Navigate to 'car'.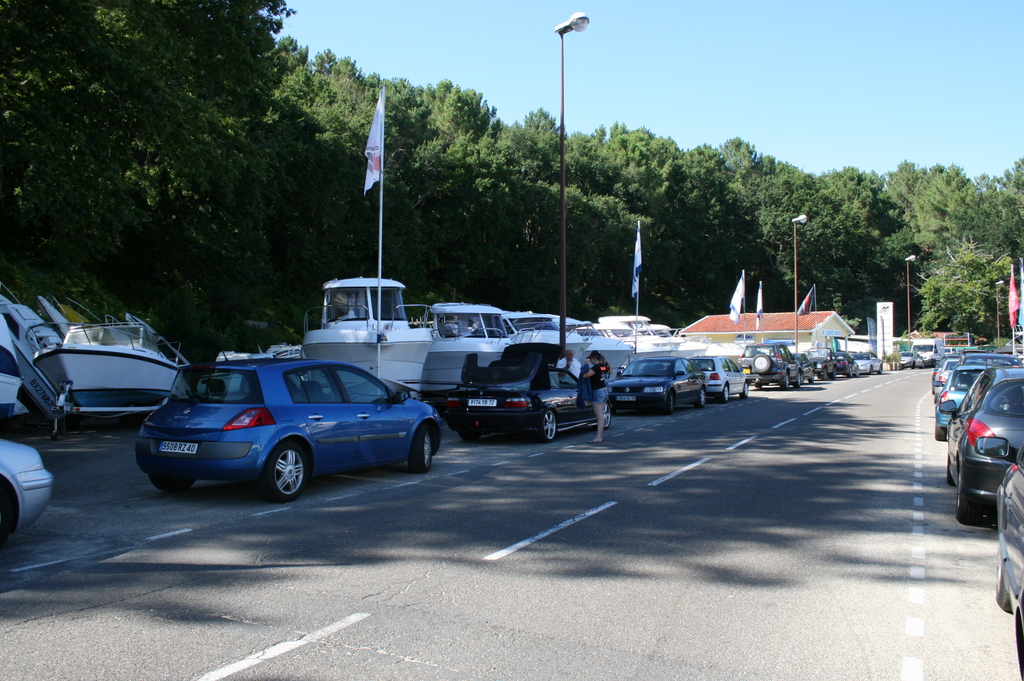
Navigation target: <bbox>745, 339, 803, 390</bbox>.
